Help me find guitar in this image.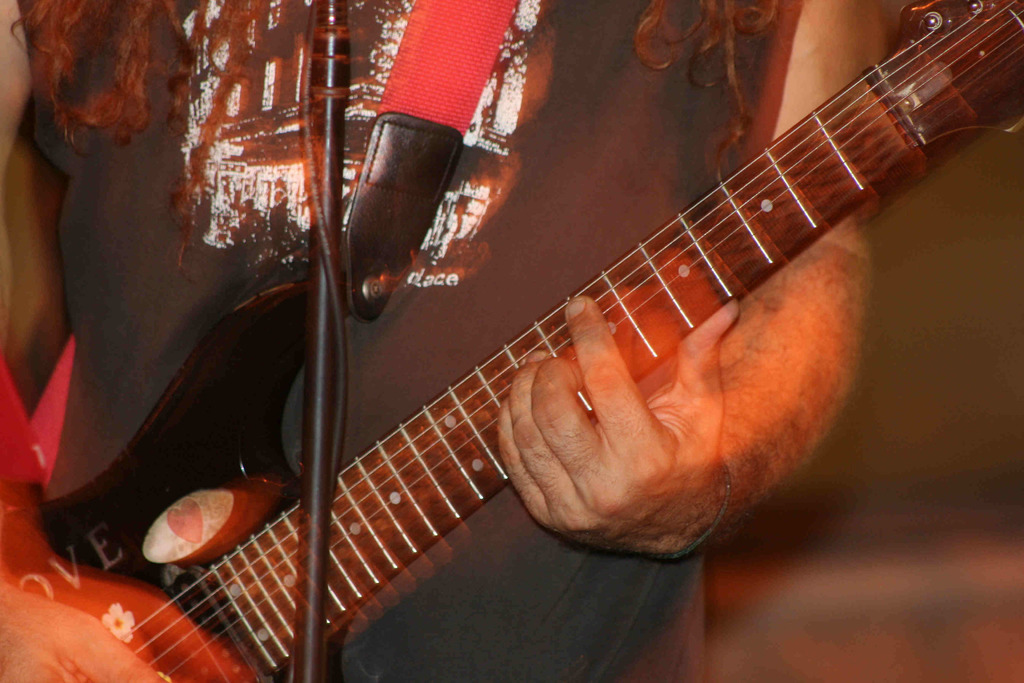
Found it: <box>96,0,1023,670</box>.
